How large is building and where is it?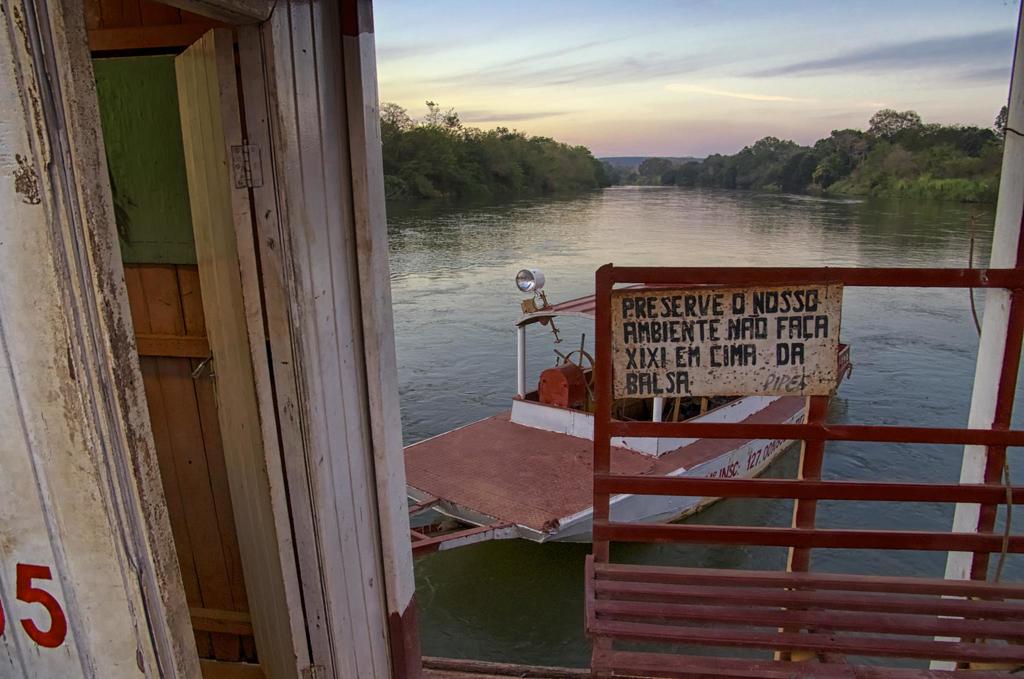
Bounding box: (0, 0, 1023, 678).
